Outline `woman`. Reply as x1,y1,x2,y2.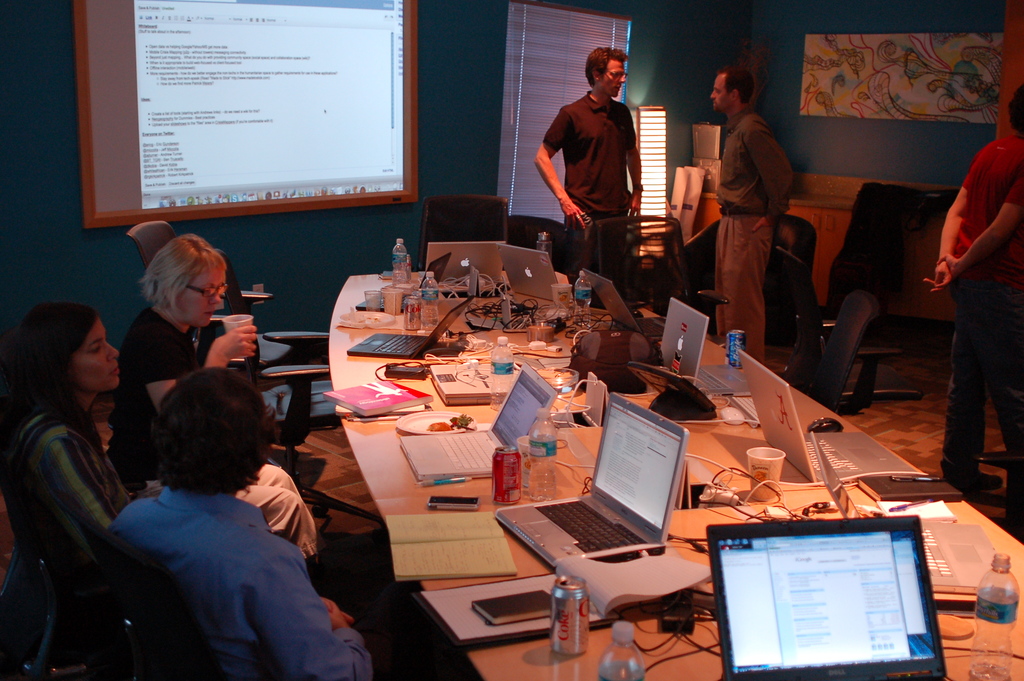
117,225,258,488.
